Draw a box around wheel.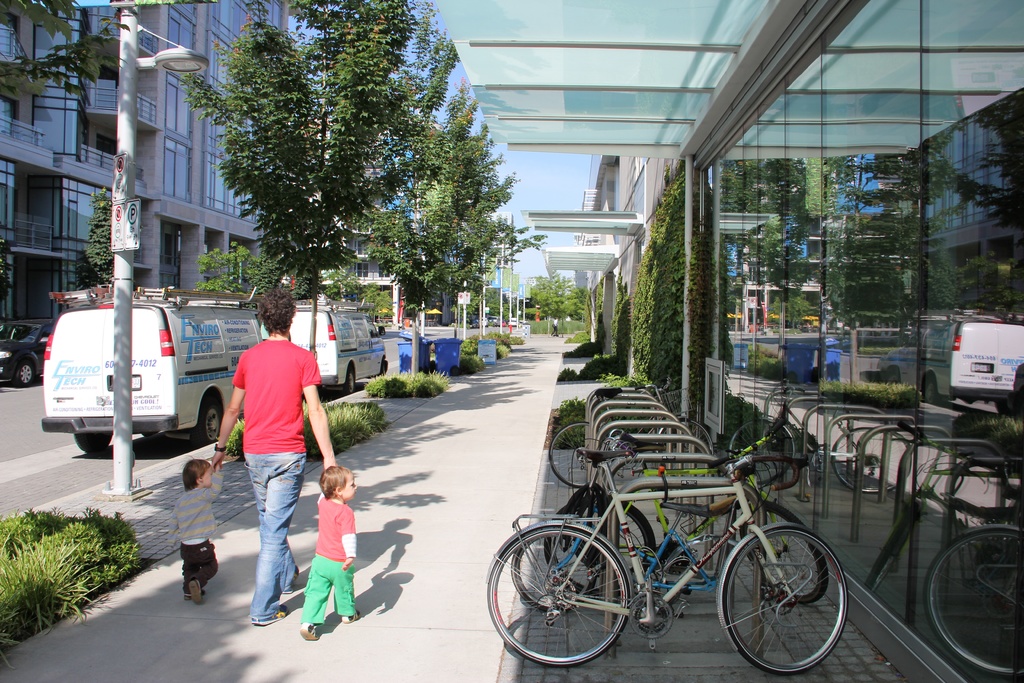
(187, 395, 227, 456).
